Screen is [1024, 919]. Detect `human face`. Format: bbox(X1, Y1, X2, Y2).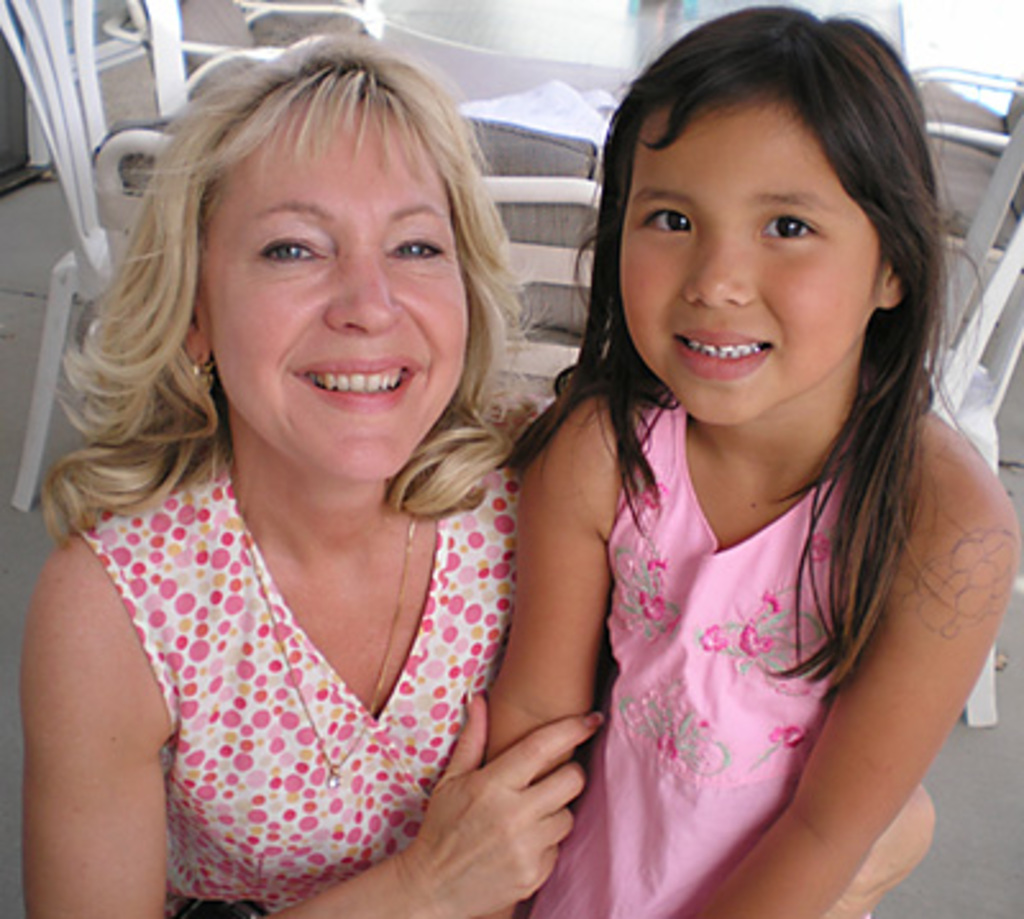
bbox(622, 118, 881, 428).
